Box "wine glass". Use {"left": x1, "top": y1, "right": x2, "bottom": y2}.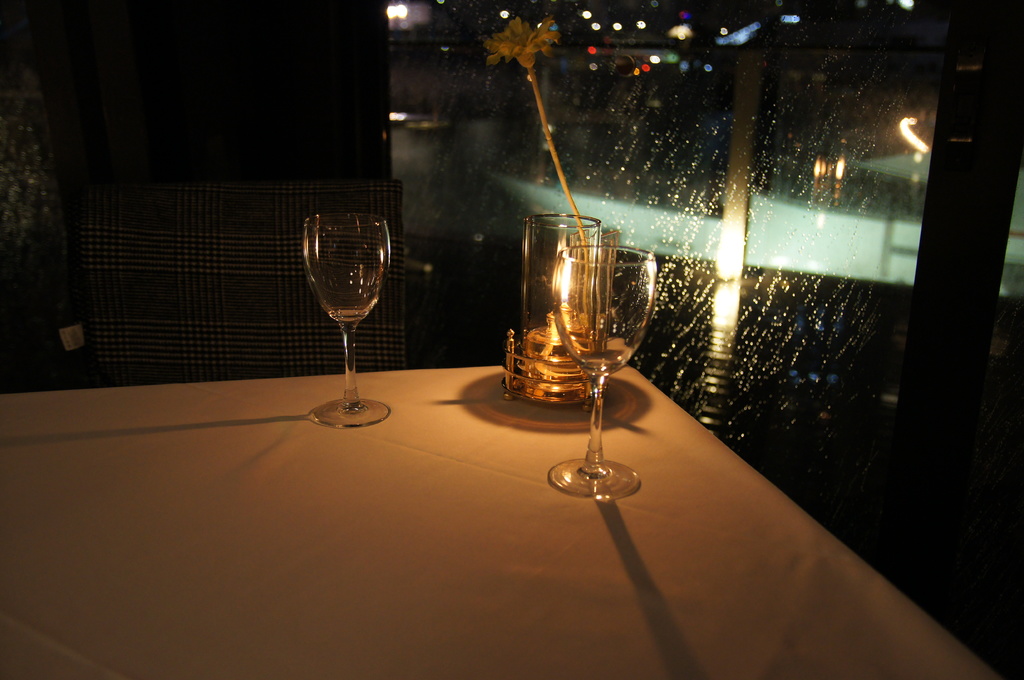
{"left": 556, "top": 248, "right": 657, "bottom": 493}.
